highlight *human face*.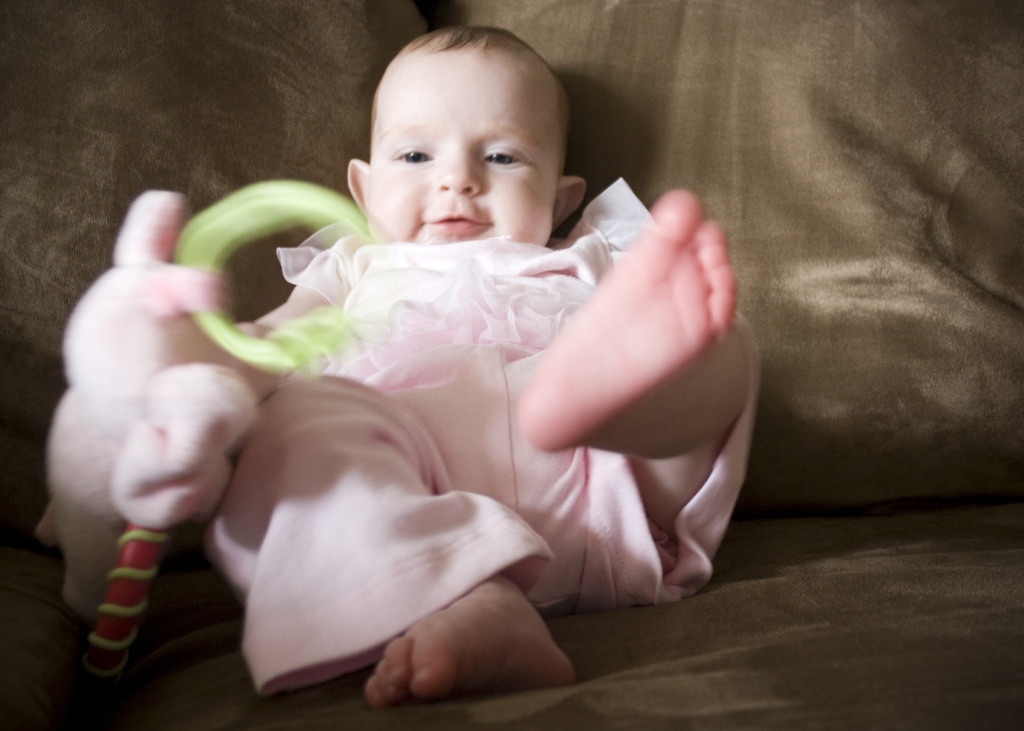
Highlighted region: [left=364, top=52, right=563, bottom=243].
